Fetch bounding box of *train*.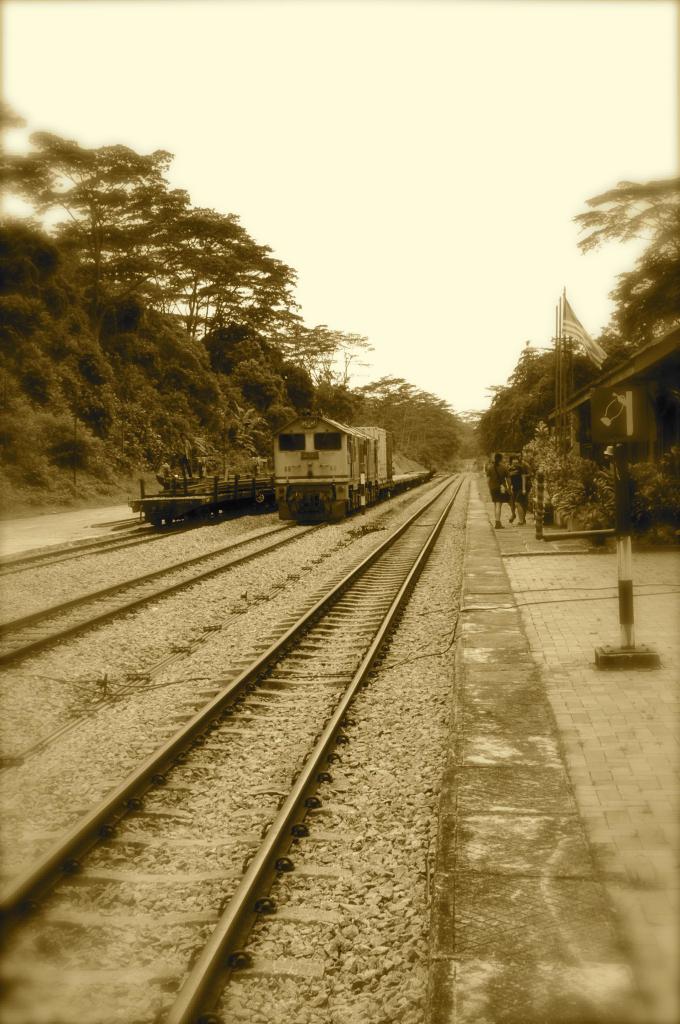
Bbox: Rect(265, 406, 438, 524).
